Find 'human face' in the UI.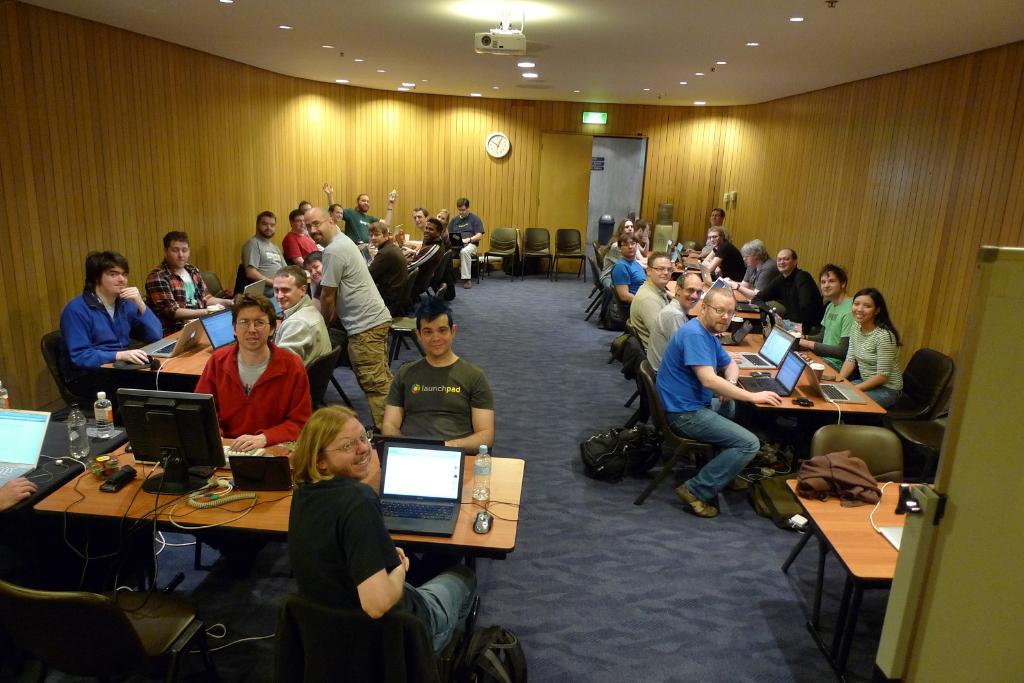
UI element at bbox=[623, 239, 637, 256].
